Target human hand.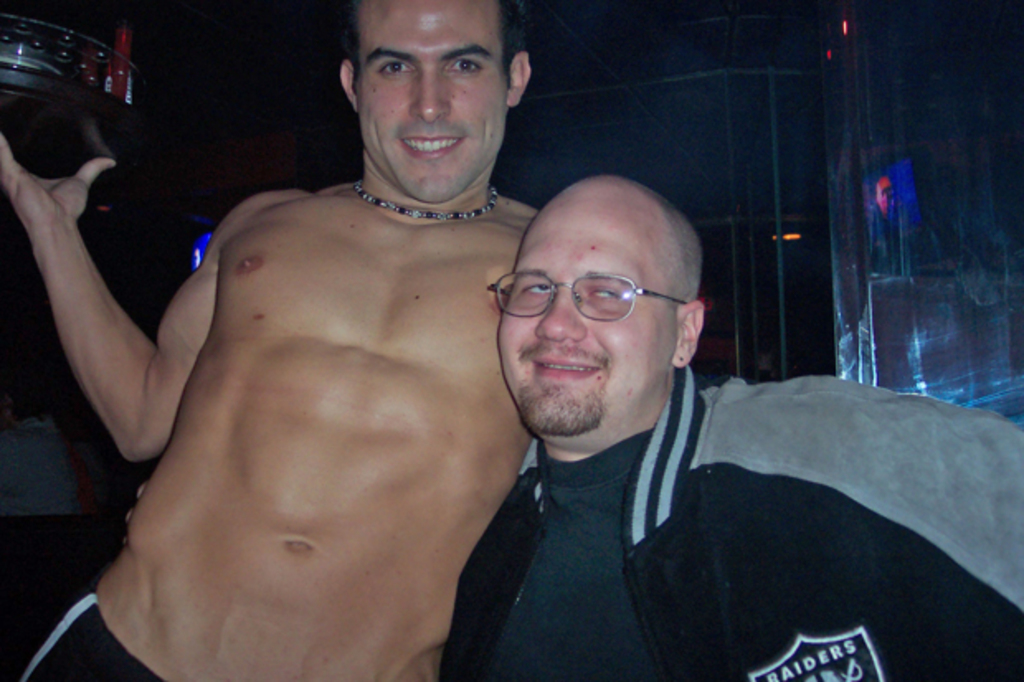
Target region: <bbox>7, 126, 117, 297</bbox>.
